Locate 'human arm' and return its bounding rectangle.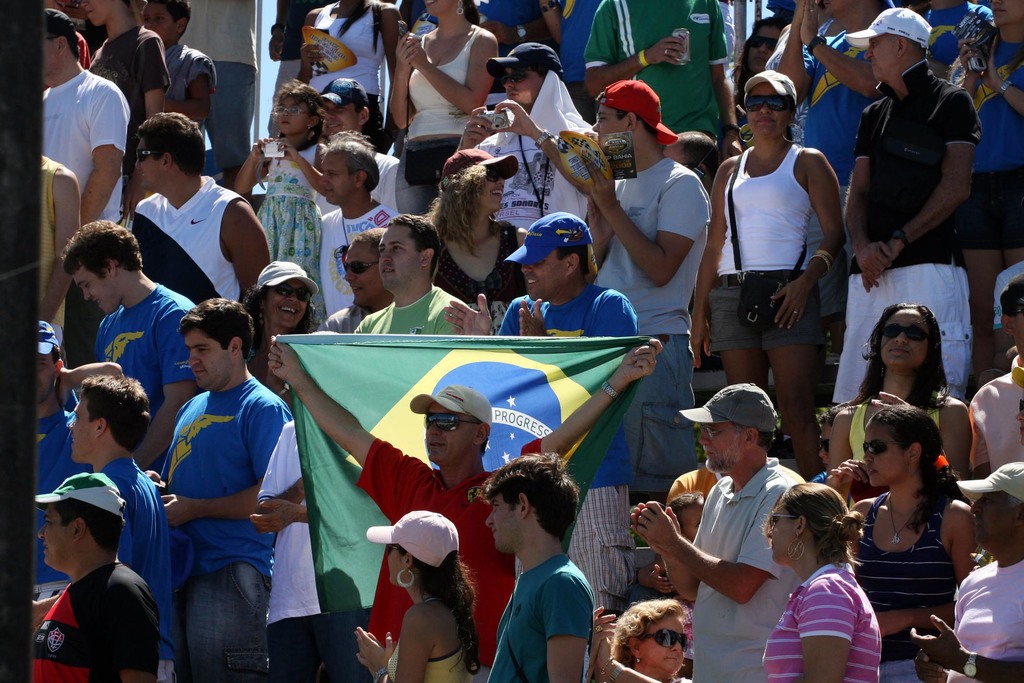
617/481/724/602.
